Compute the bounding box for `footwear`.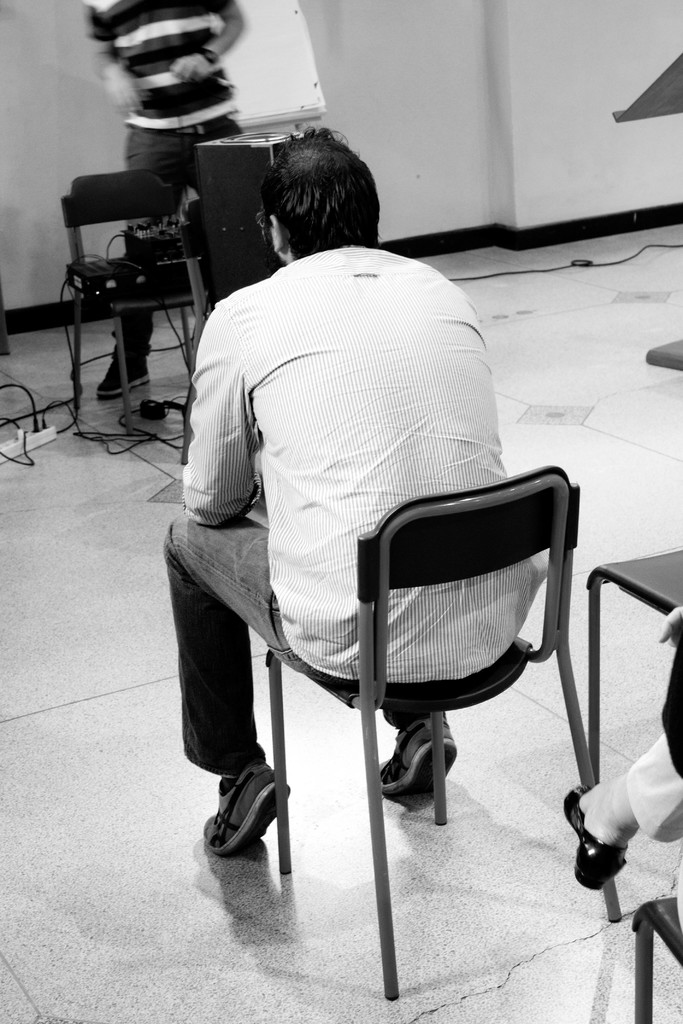
bbox=[559, 780, 648, 892].
